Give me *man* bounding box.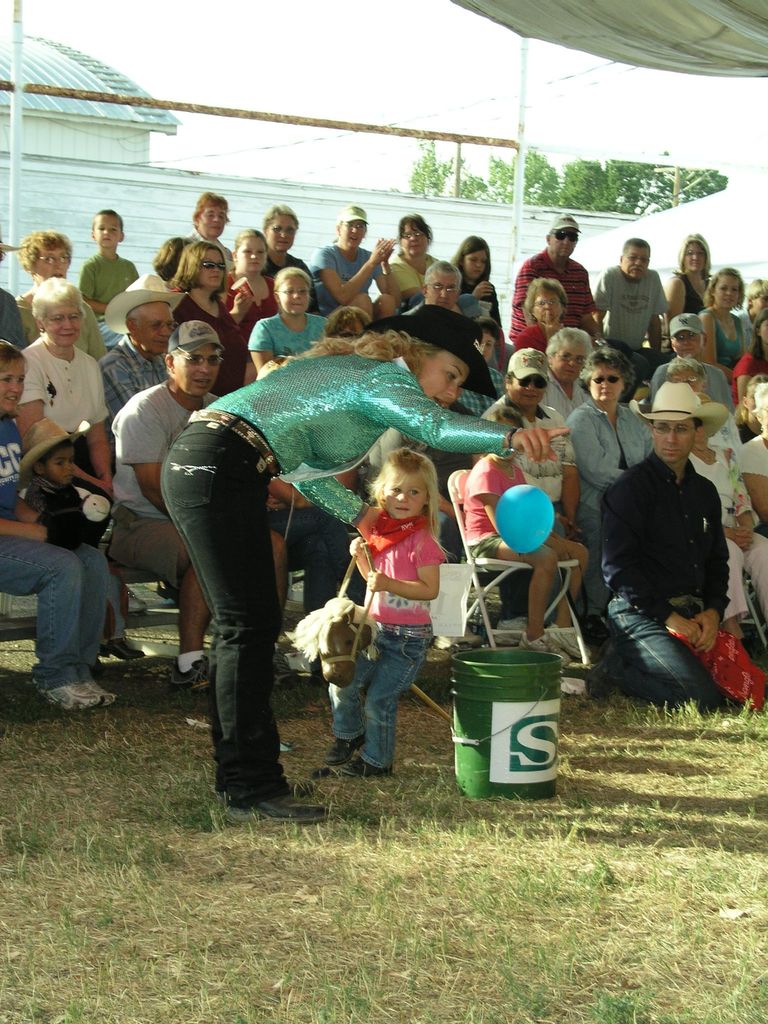
Rect(594, 381, 732, 707).
